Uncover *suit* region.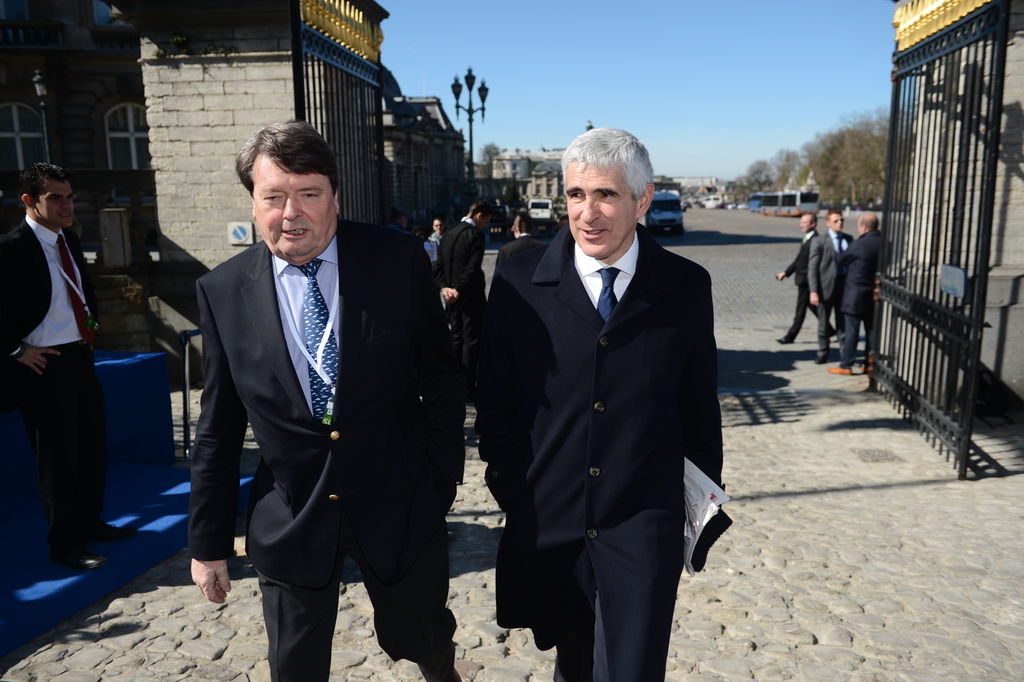
Uncovered: rect(465, 220, 725, 681).
